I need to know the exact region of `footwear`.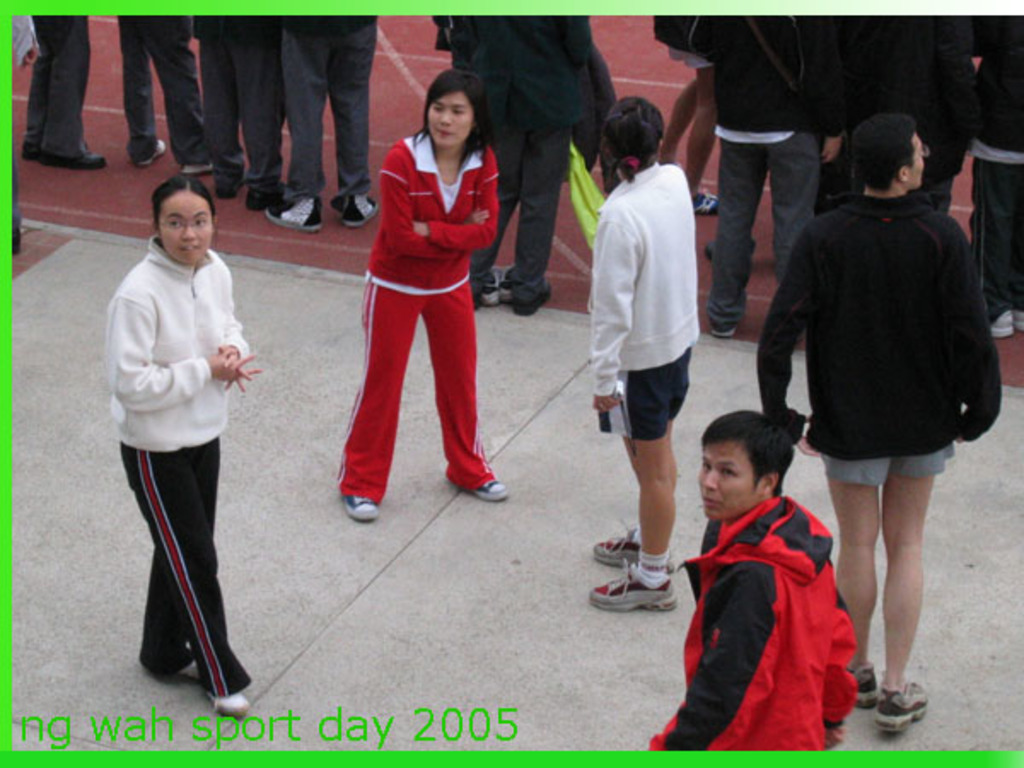
Region: [592,524,676,572].
